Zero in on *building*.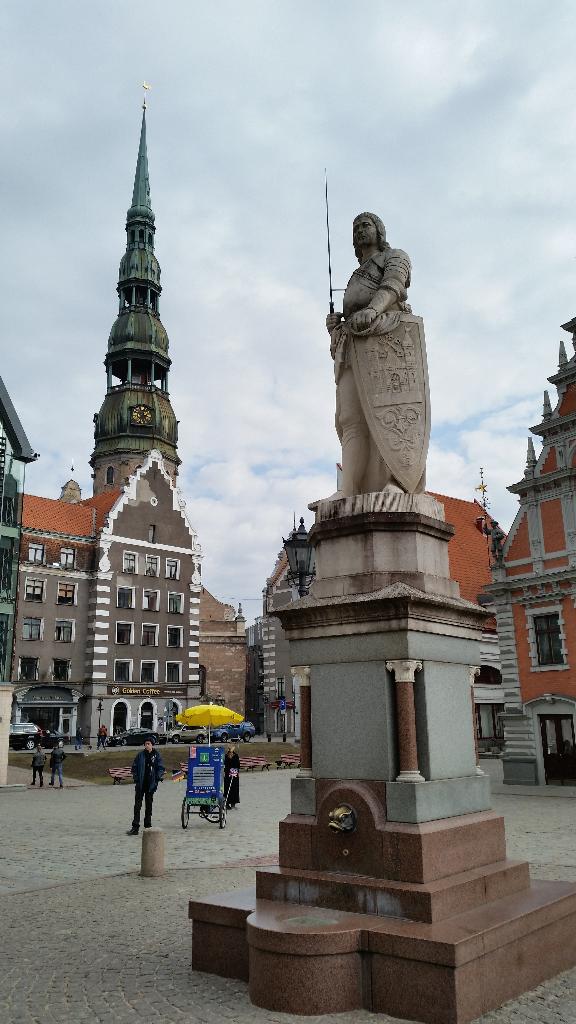
Zeroed in: left=16, top=449, right=200, bottom=753.
